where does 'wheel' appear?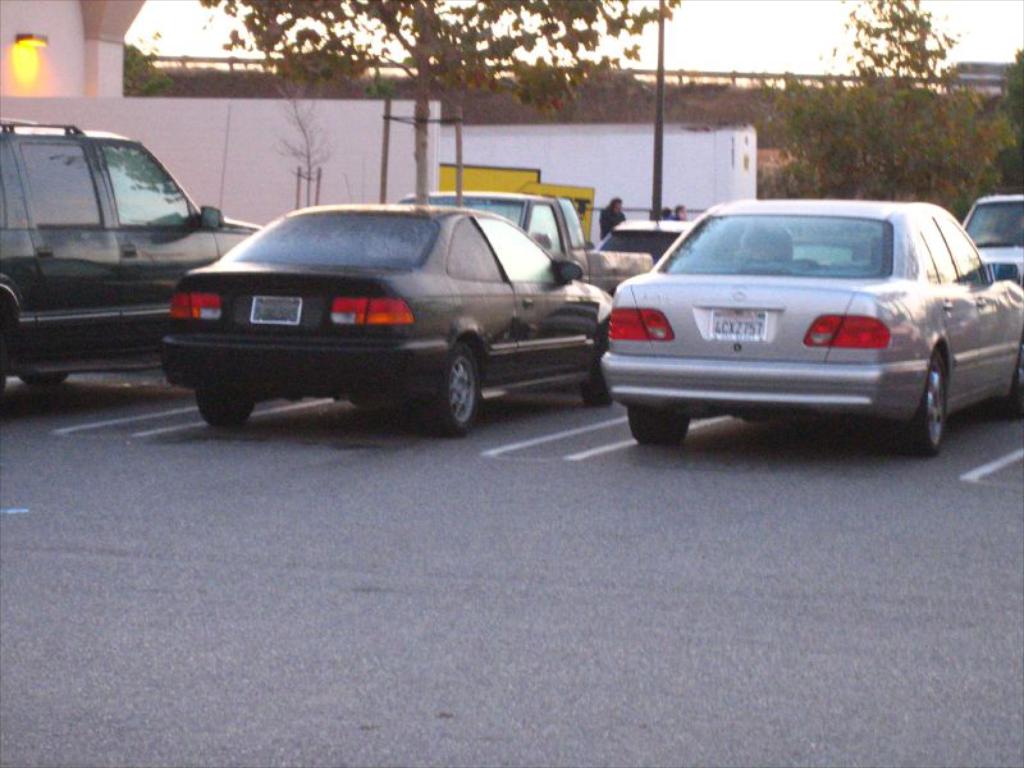
Appears at {"x1": 417, "y1": 339, "x2": 485, "y2": 436}.
